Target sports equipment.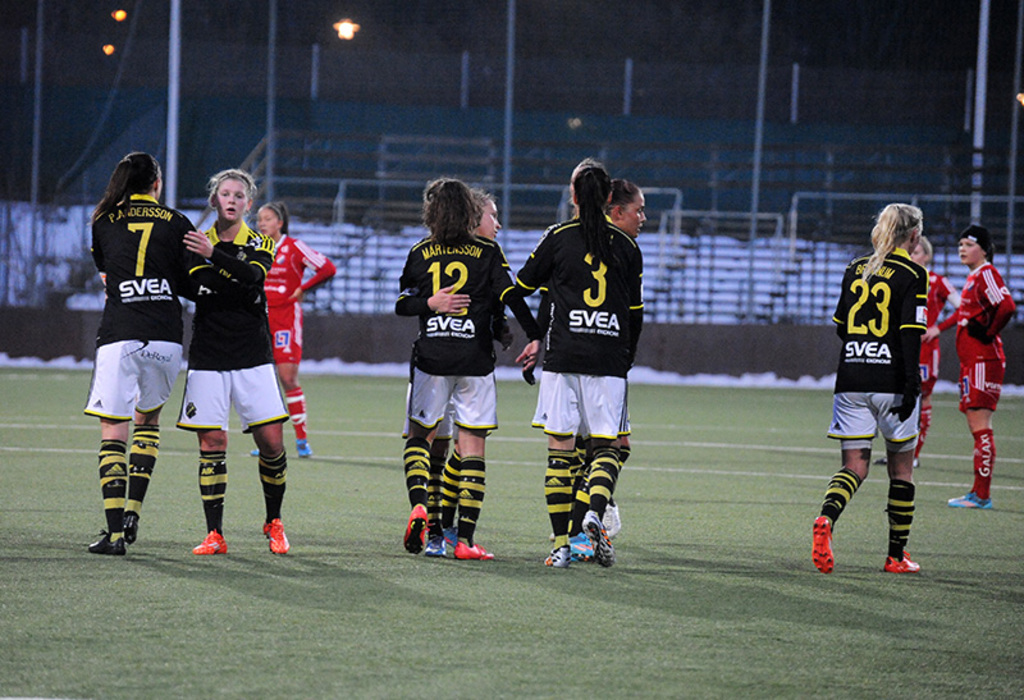
Target region: left=86, top=527, right=127, bottom=555.
